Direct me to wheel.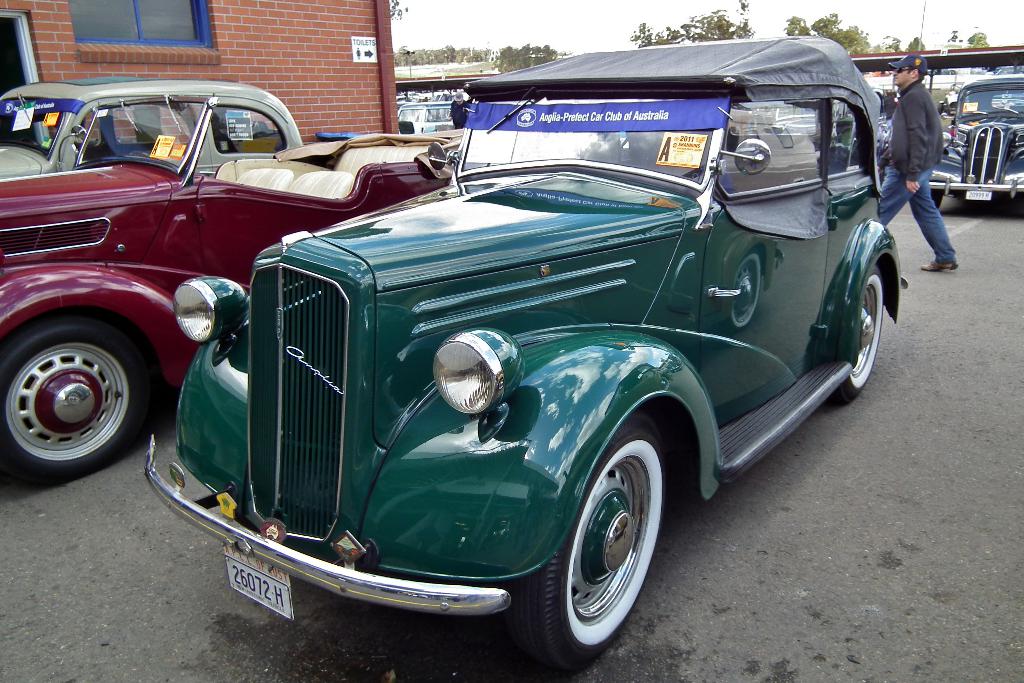
Direction: 0,315,142,486.
